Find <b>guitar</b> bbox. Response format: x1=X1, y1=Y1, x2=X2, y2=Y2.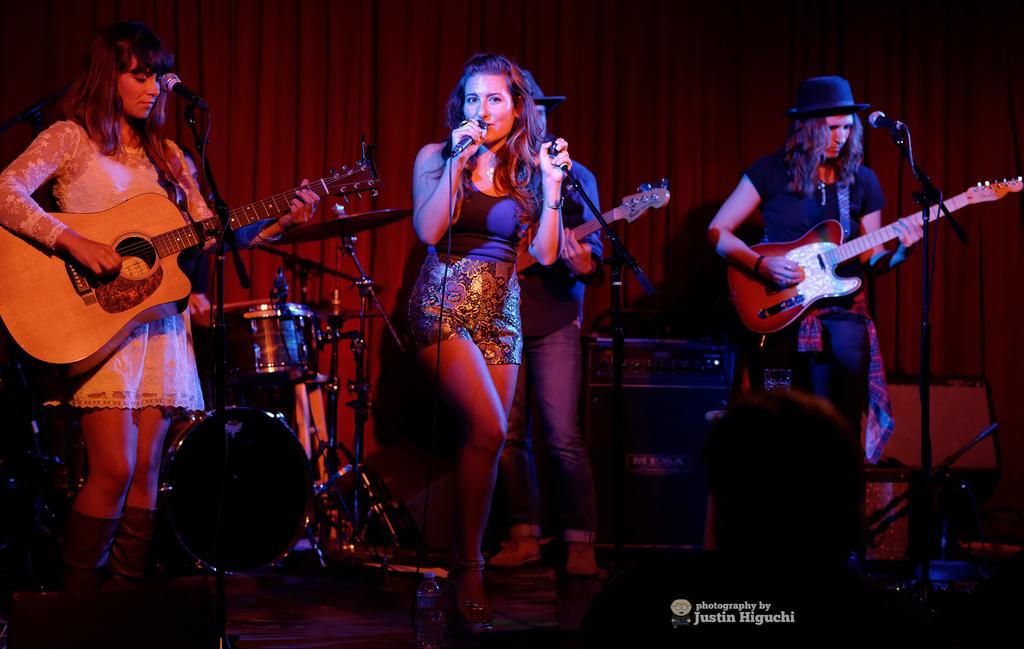
x1=515, y1=174, x2=665, y2=340.
